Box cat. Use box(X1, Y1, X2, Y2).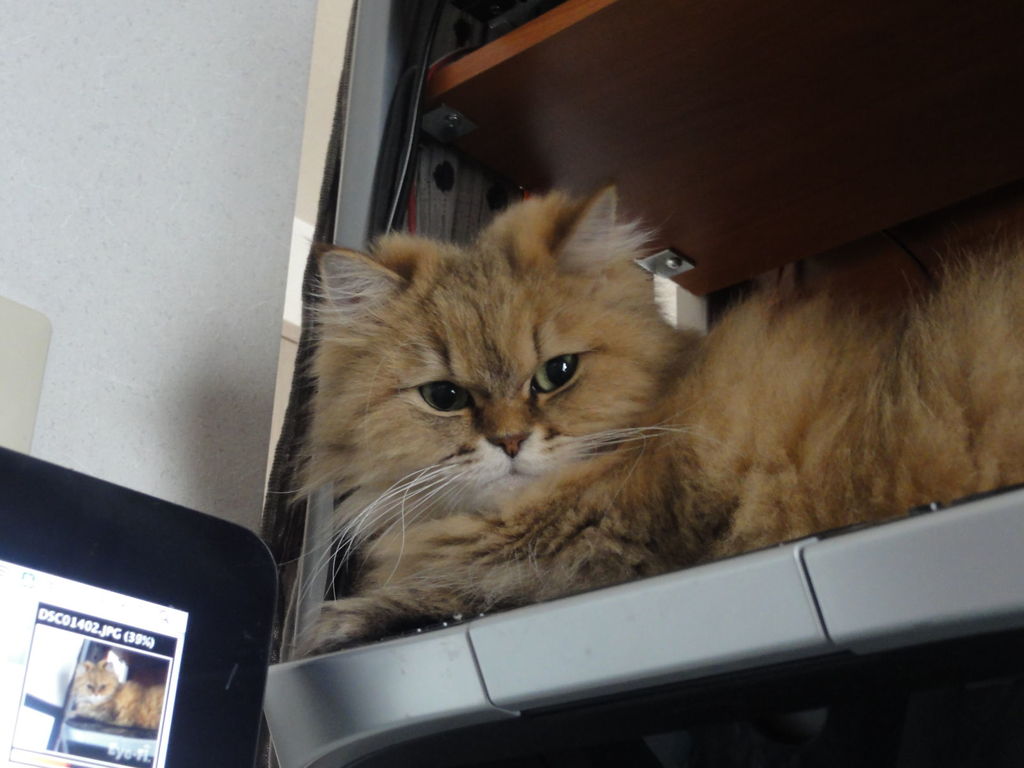
box(257, 177, 1023, 654).
